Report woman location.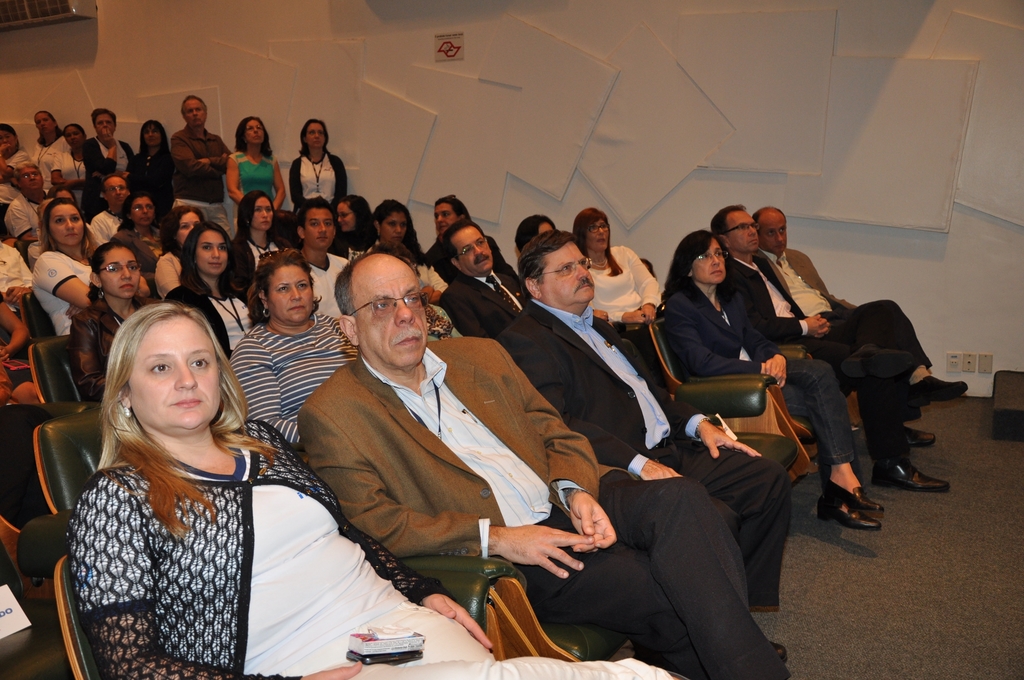
Report: (169,223,268,361).
